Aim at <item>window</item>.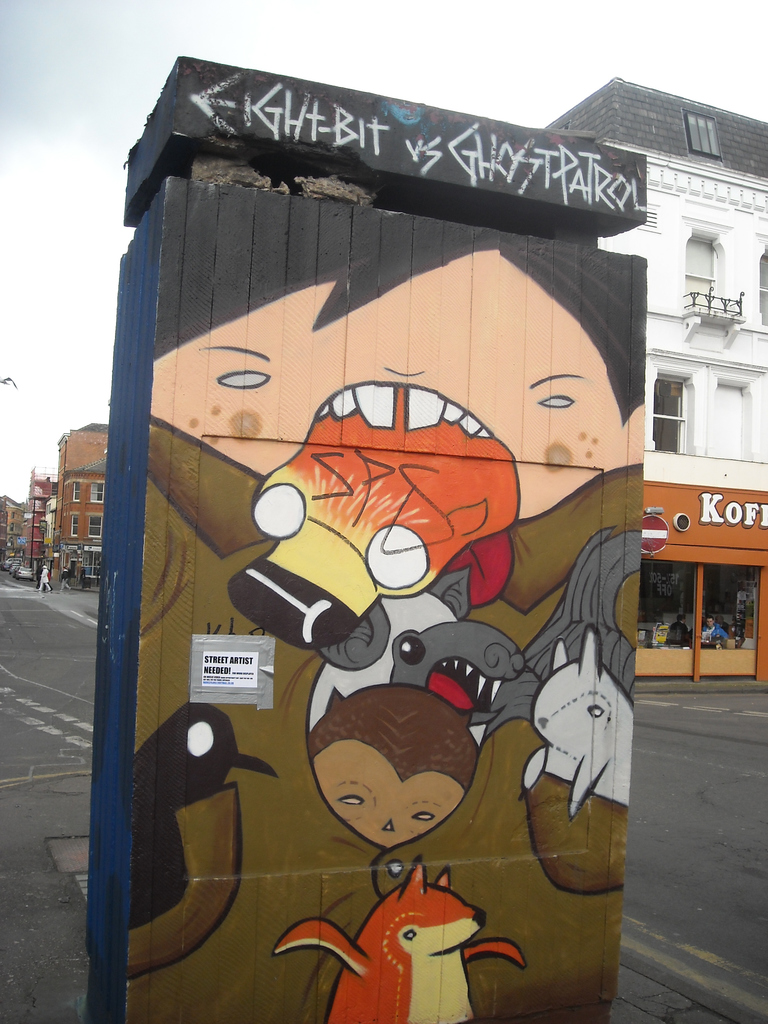
Aimed at 68,513,77,538.
